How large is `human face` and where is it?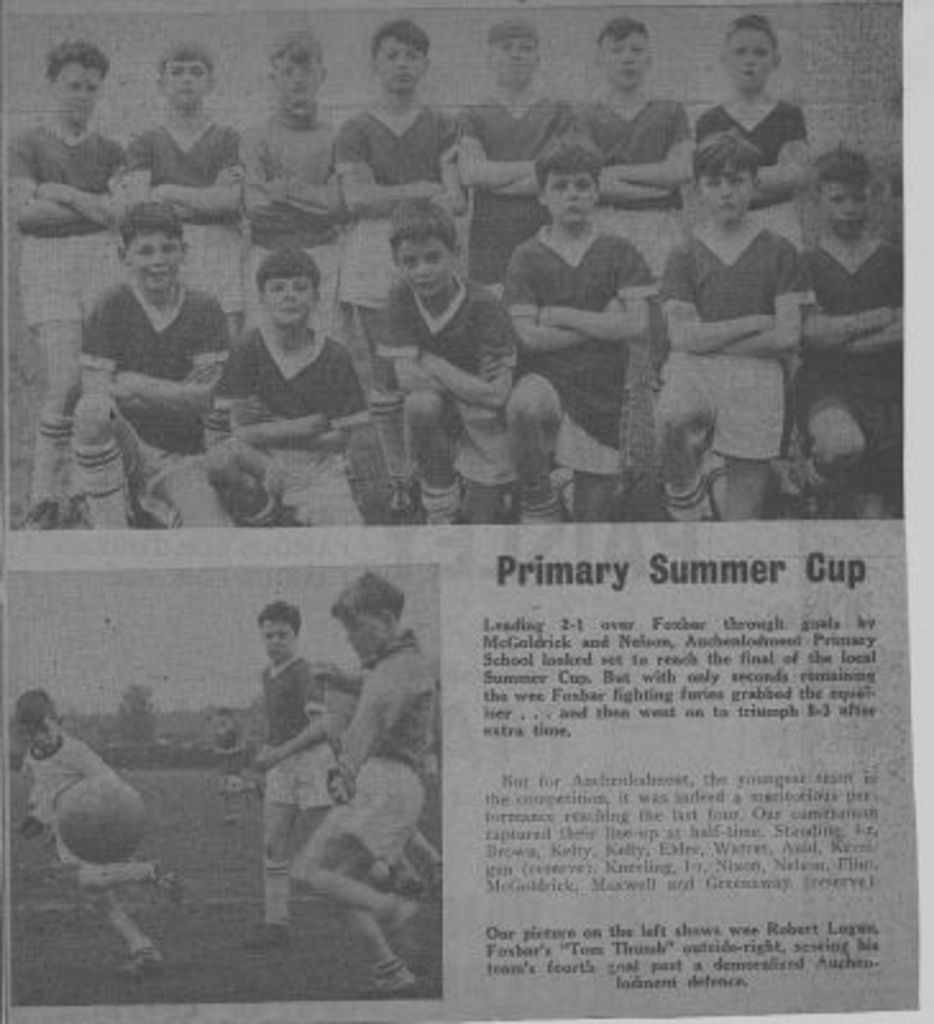
Bounding box: locate(399, 241, 448, 294).
